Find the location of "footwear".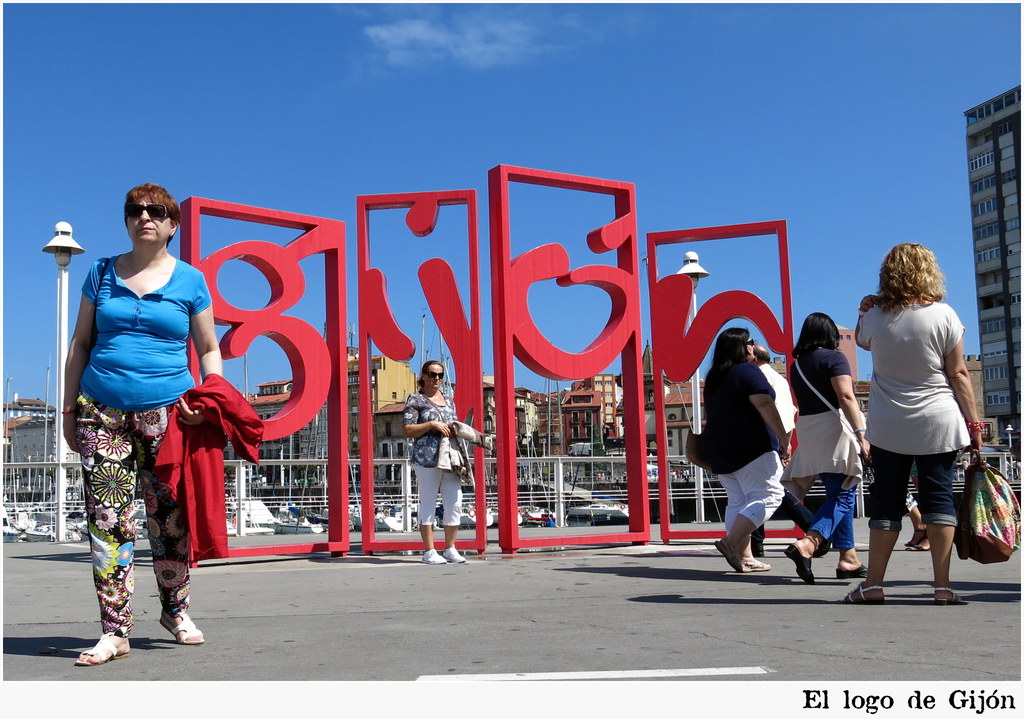
Location: x1=420 y1=547 x2=447 y2=563.
